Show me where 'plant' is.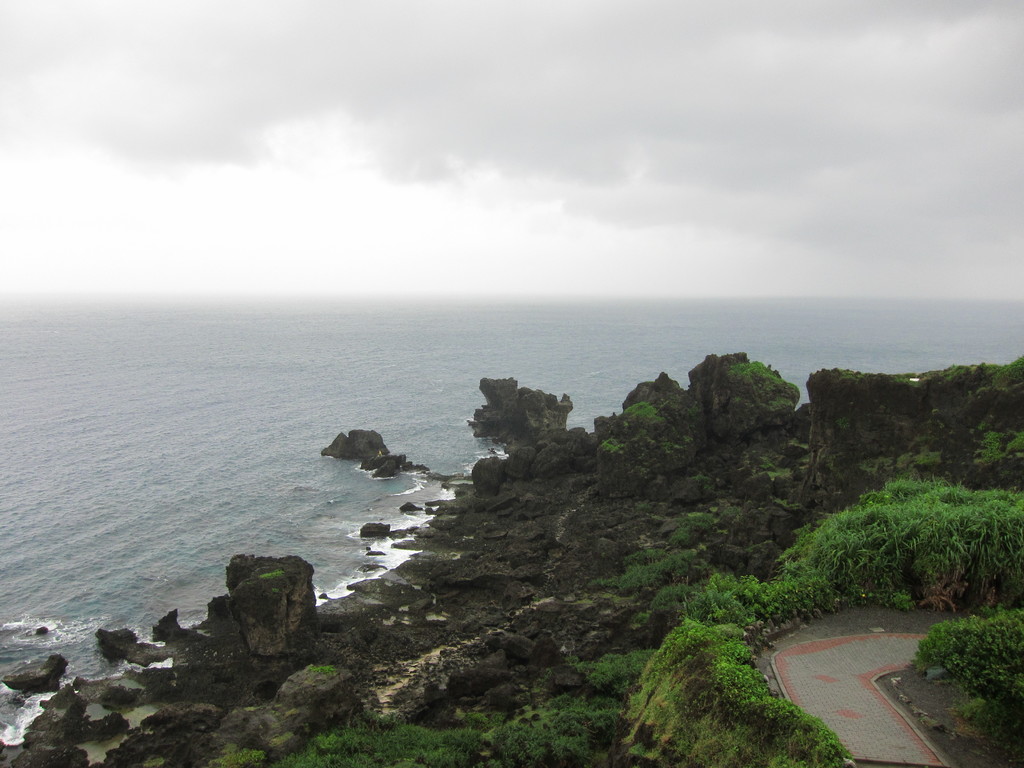
'plant' is at {"left": 856, "top": 454, "right": 901, "bottom": 477}.
